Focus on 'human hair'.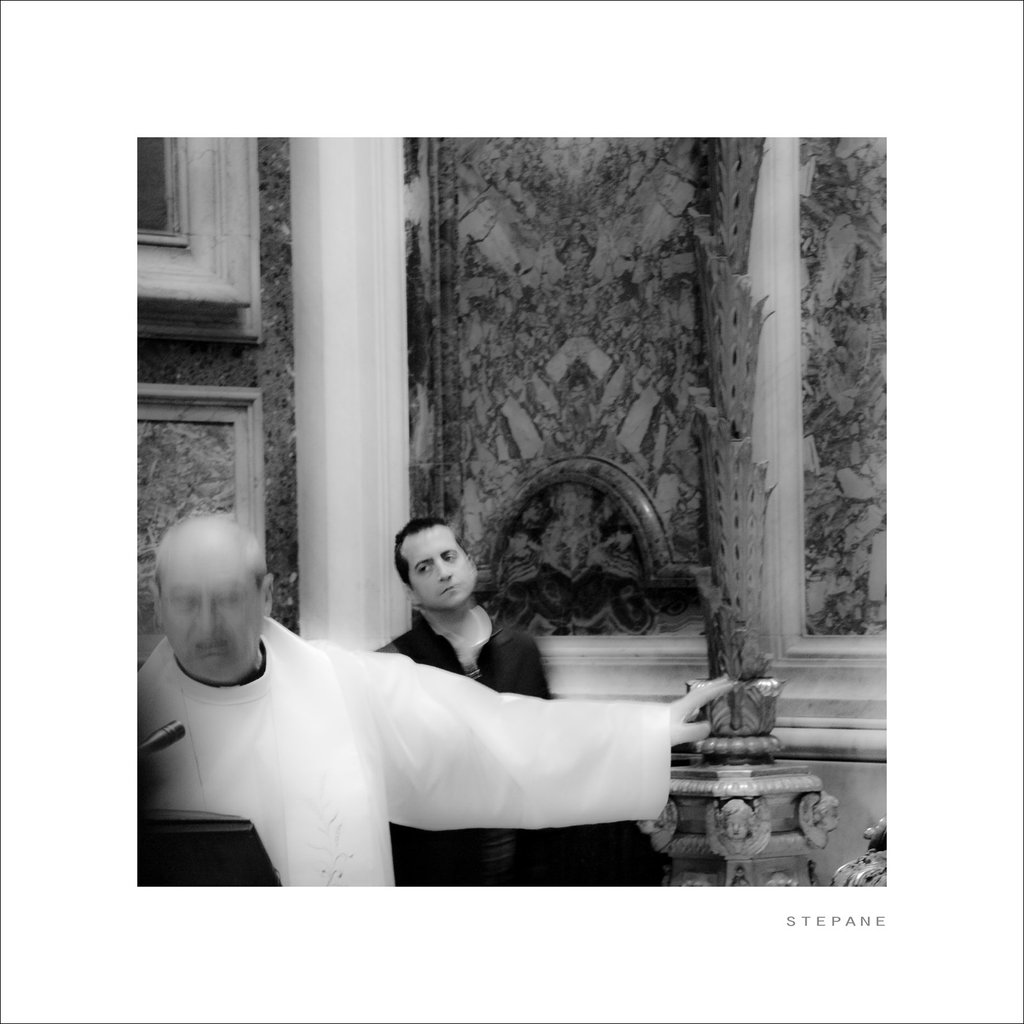
Focused at region(385, 511, 456, 584).
